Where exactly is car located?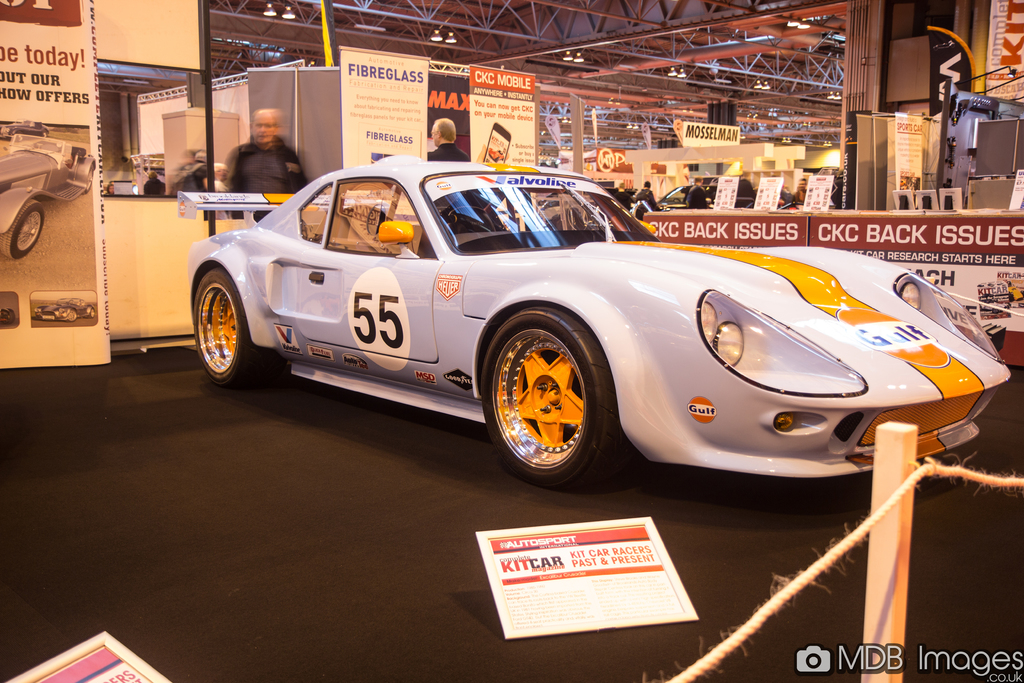
Its bounding box is pyautogui.locateOnScreen(657, 185, 756, 210).
